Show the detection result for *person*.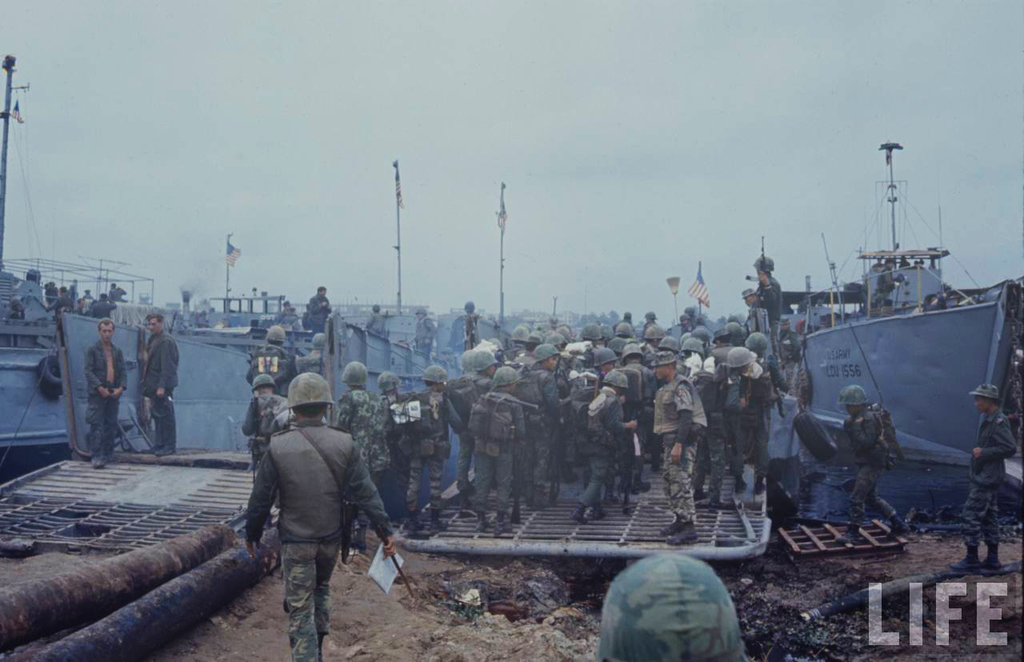
(246,322,328,403).
